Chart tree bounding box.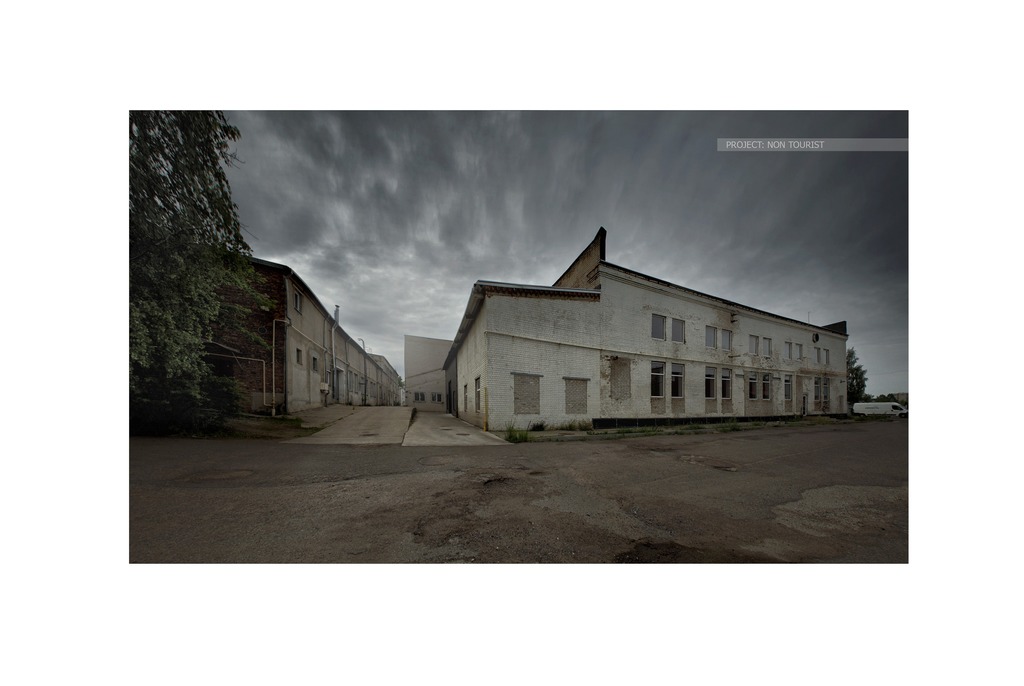
Charted: box(841, 341, 867, 405).
